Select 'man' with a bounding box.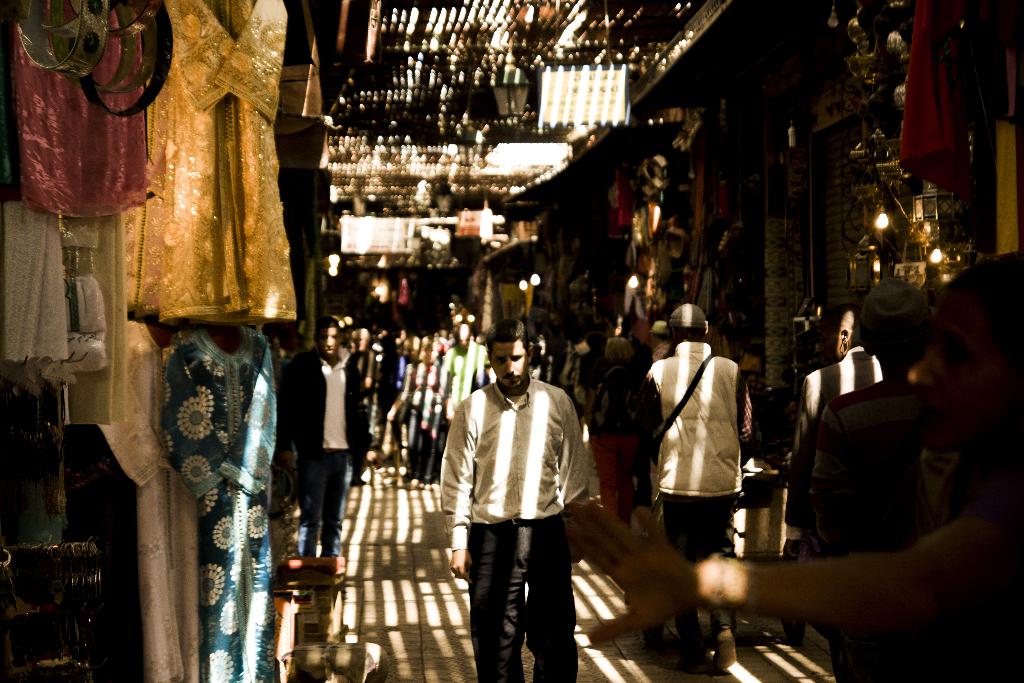
811/279/929/682.
